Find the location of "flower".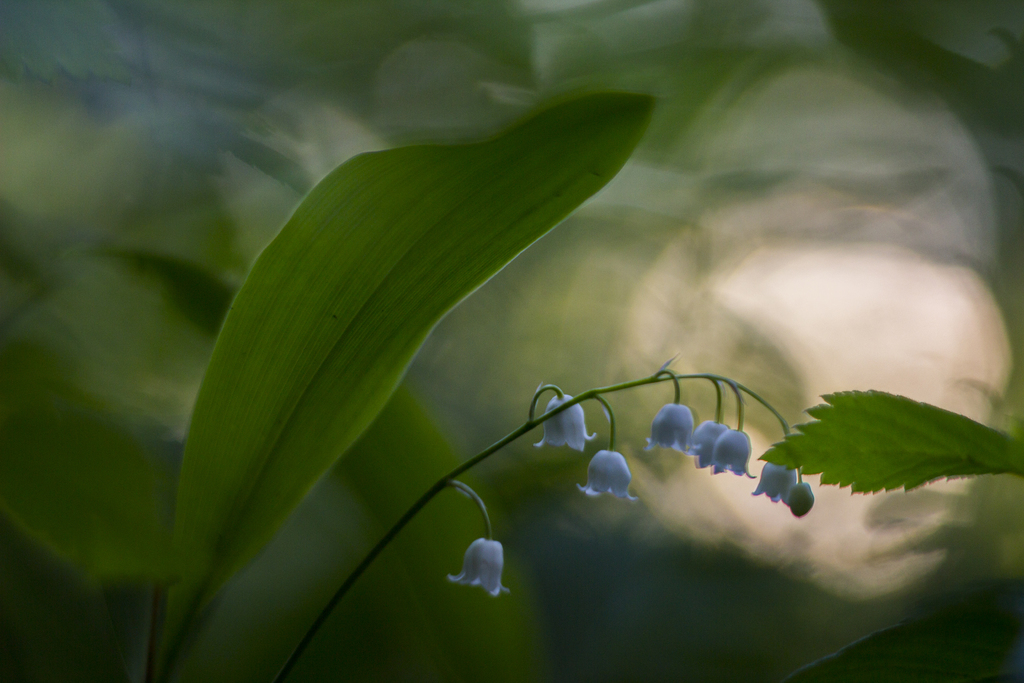
Location: region(644, 401, 703, 462).
